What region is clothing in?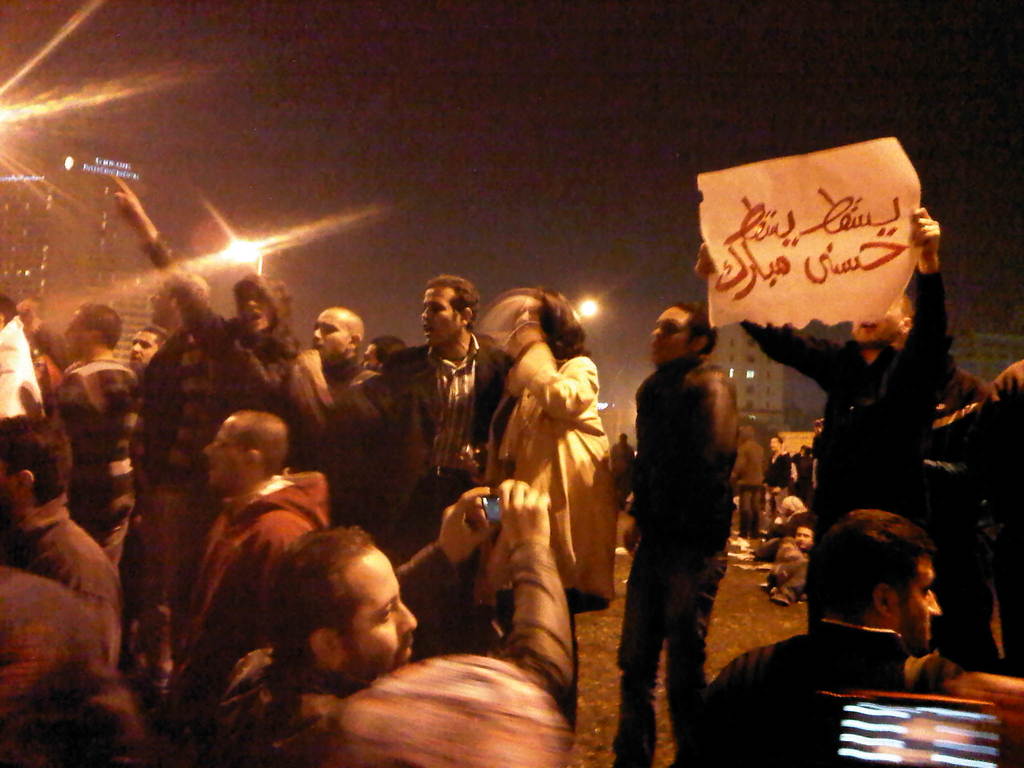
detection(166, 224, 337, 452).
